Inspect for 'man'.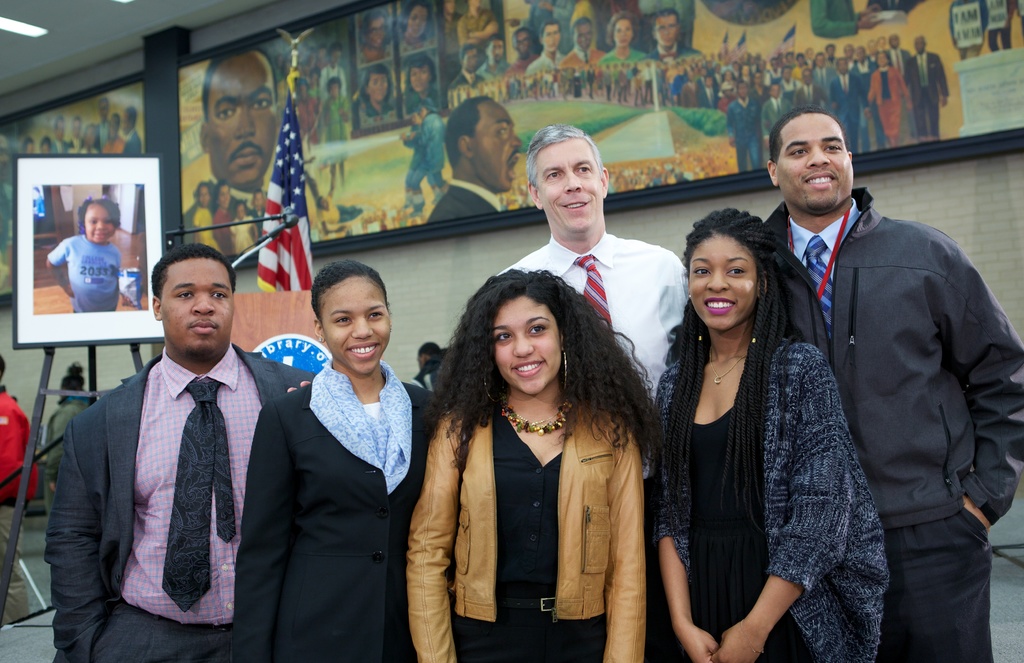
Inspection: bbox=[556, 12, 605, 74].
